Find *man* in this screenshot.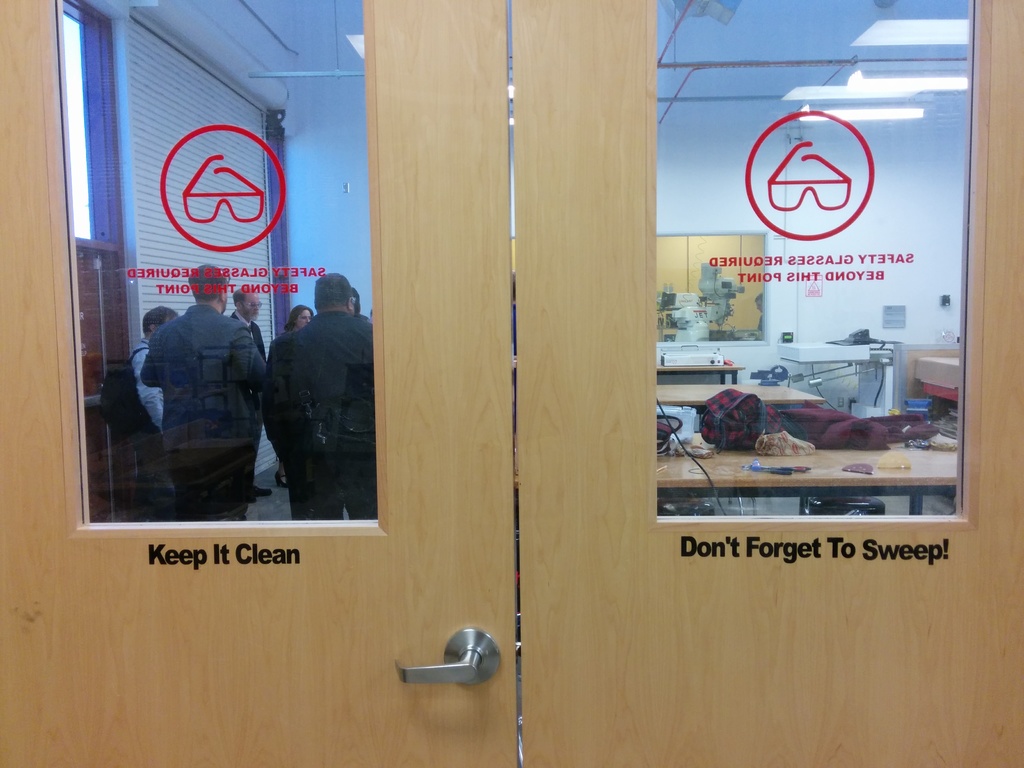
The bounding box for *man* is [left=234, top=284, right=273, bottom=500].
